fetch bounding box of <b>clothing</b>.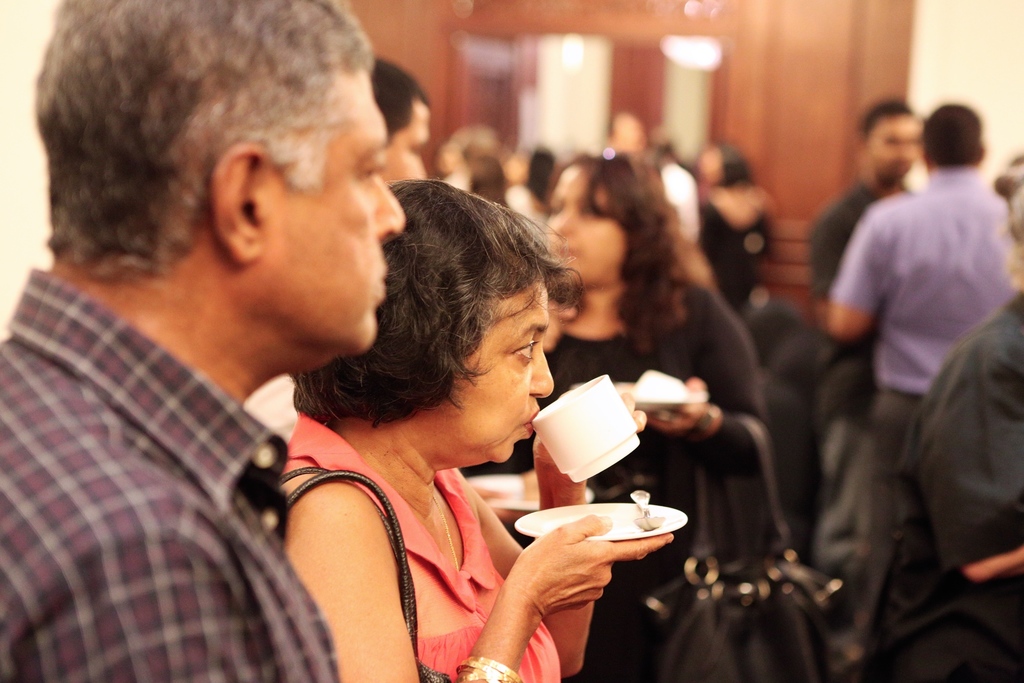
Bbox: l=799, t=185, r=919, b=577.
